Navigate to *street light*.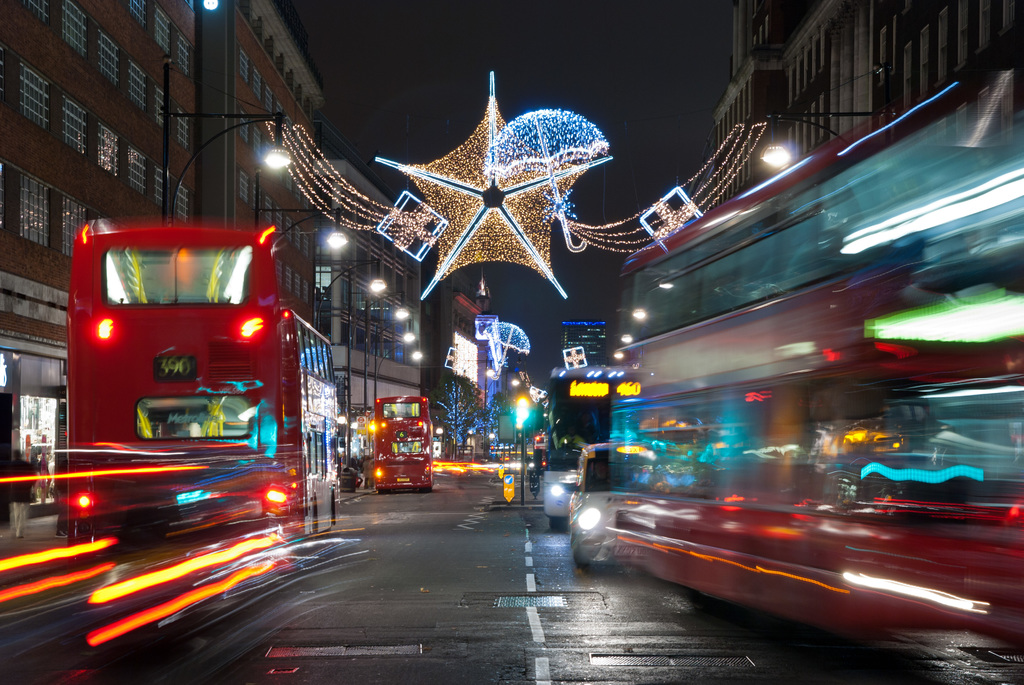
Navigation target: (x1=257, y1=201, x2=351, y2=253).
